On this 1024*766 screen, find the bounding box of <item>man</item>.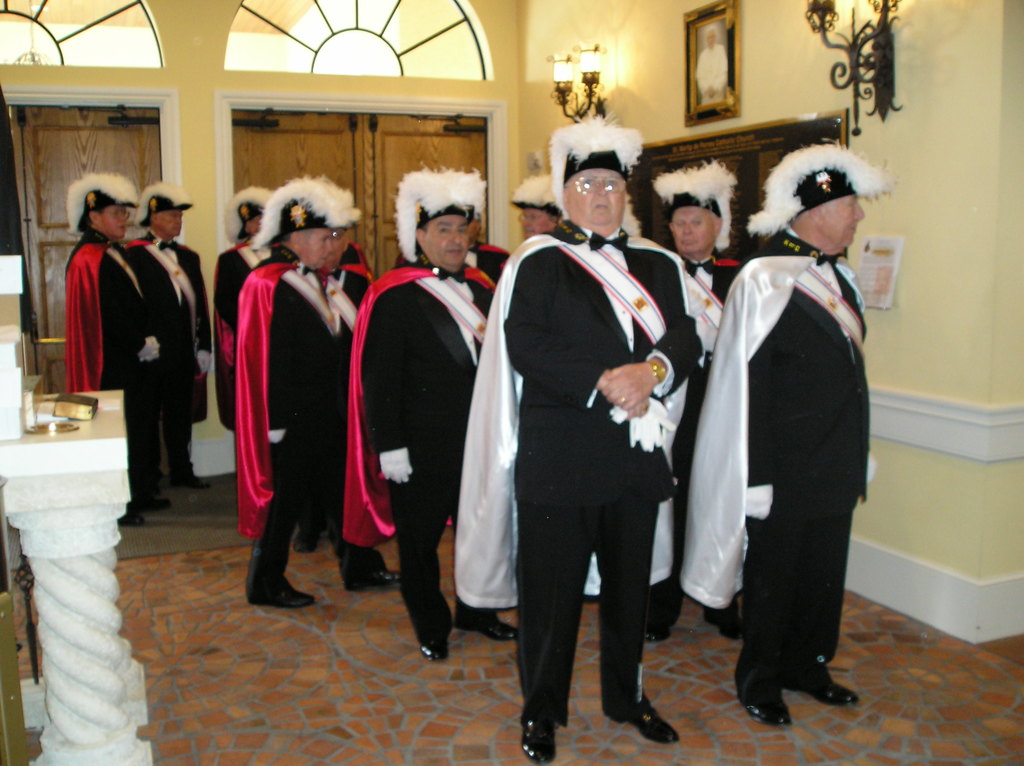
Bounding box: 213, 185, 286, 426.
